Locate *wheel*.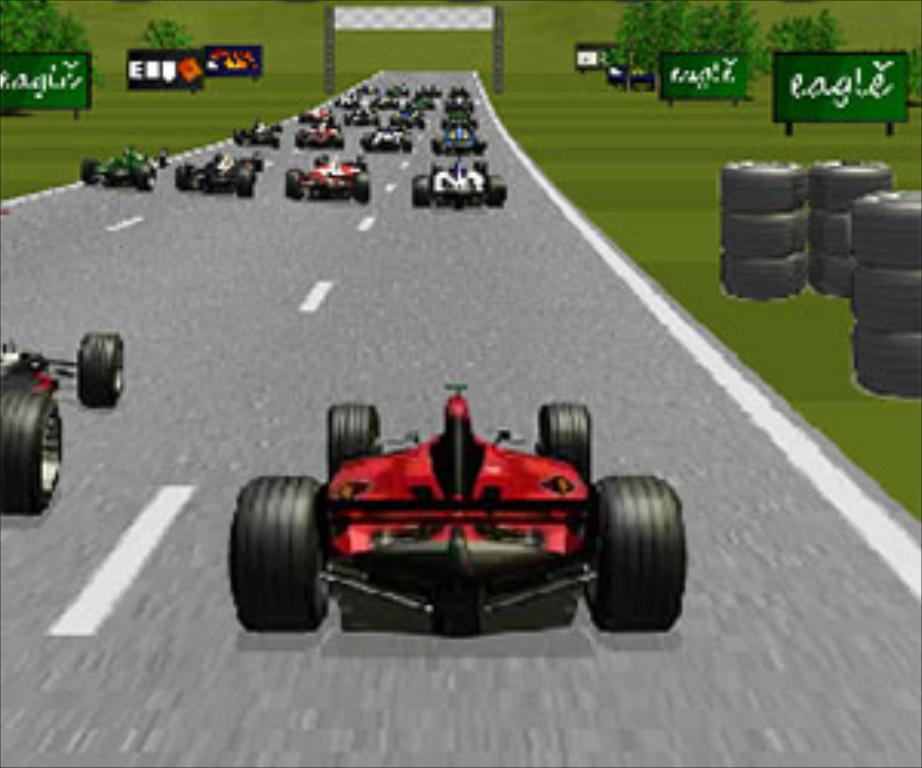
Bounding box: detection(80, 163, 108, 184).
